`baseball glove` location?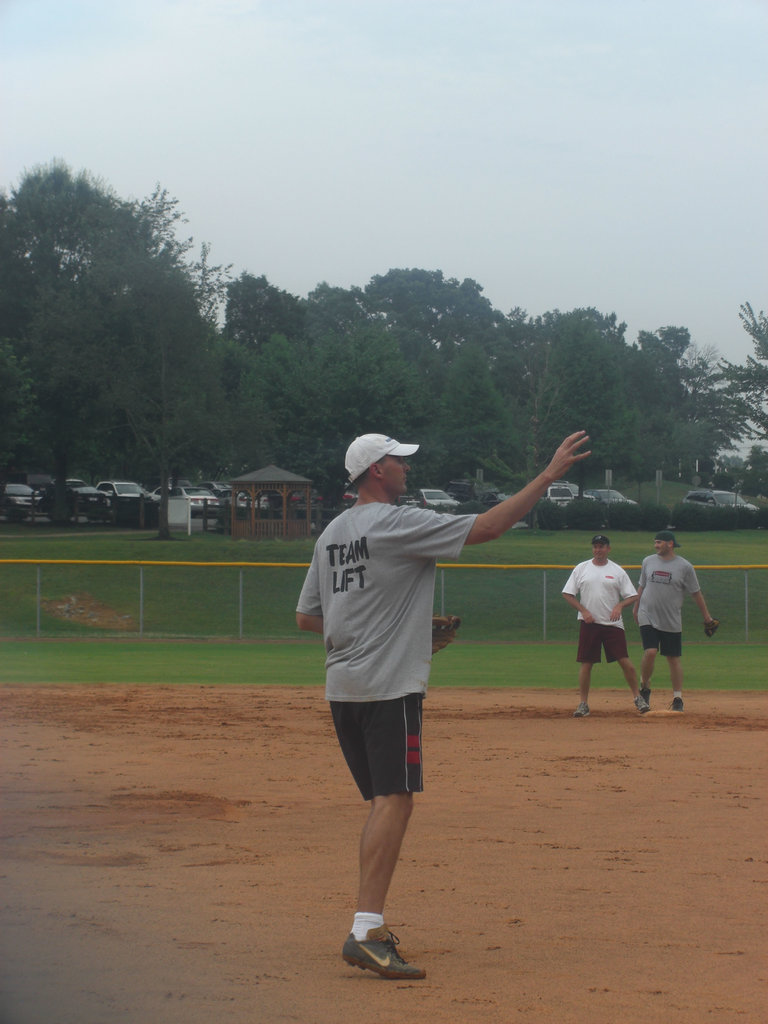
bbox=(429, 611, 464, 655)
